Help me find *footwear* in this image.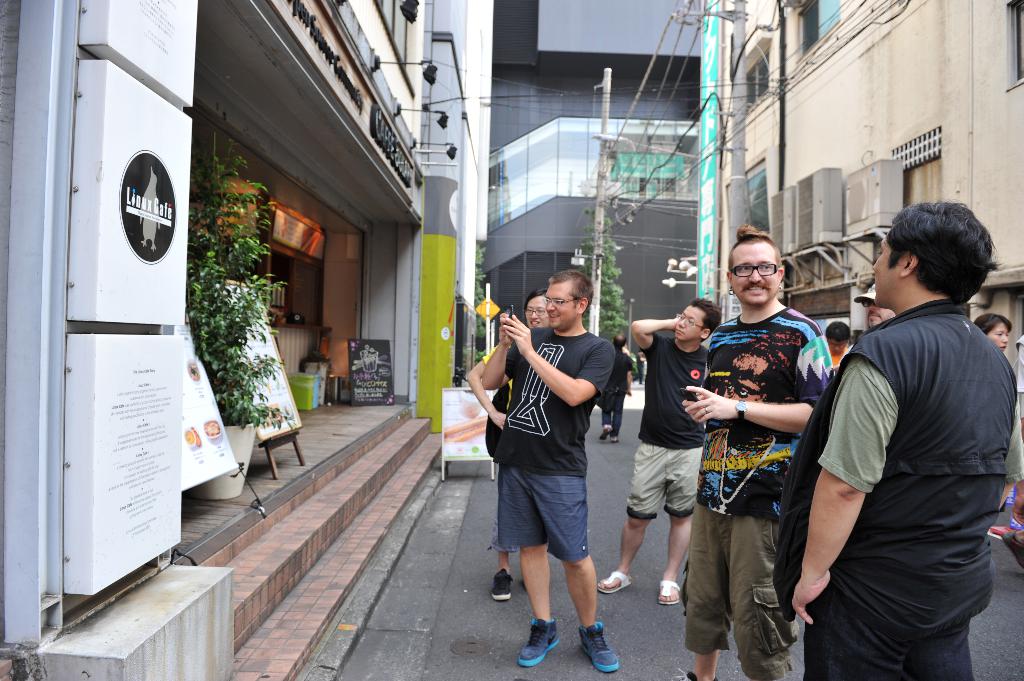
Found it: detection(514, 618, 561, 668).
